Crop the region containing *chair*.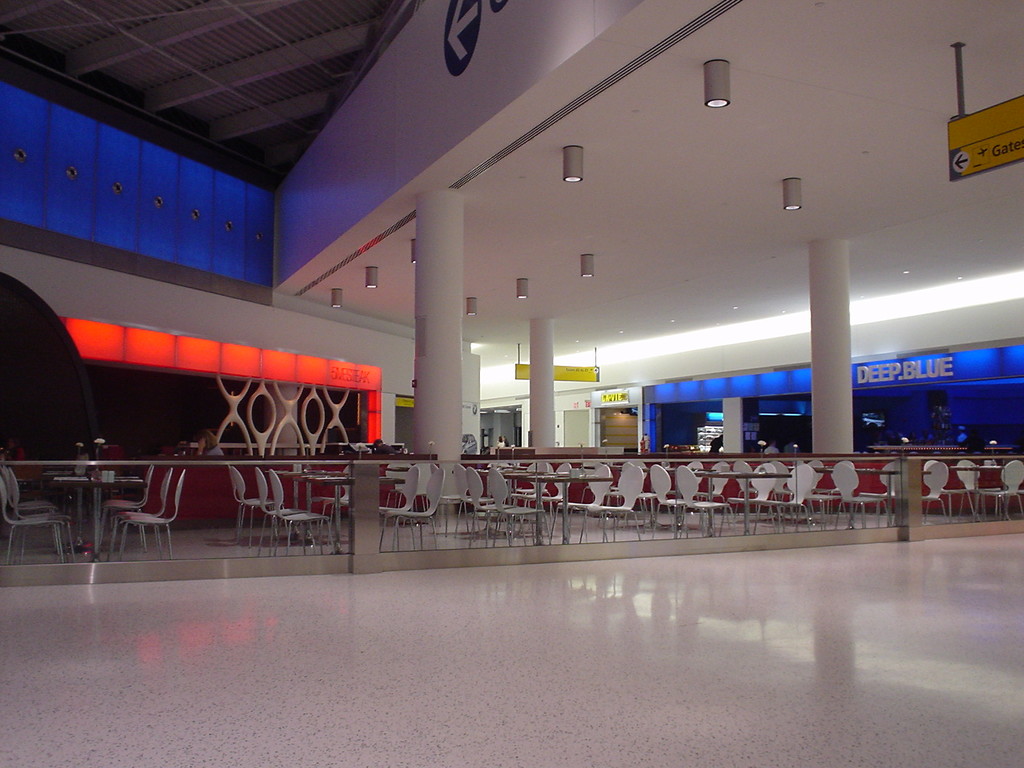
Crop region: rect(728, 463, 776, 536).
